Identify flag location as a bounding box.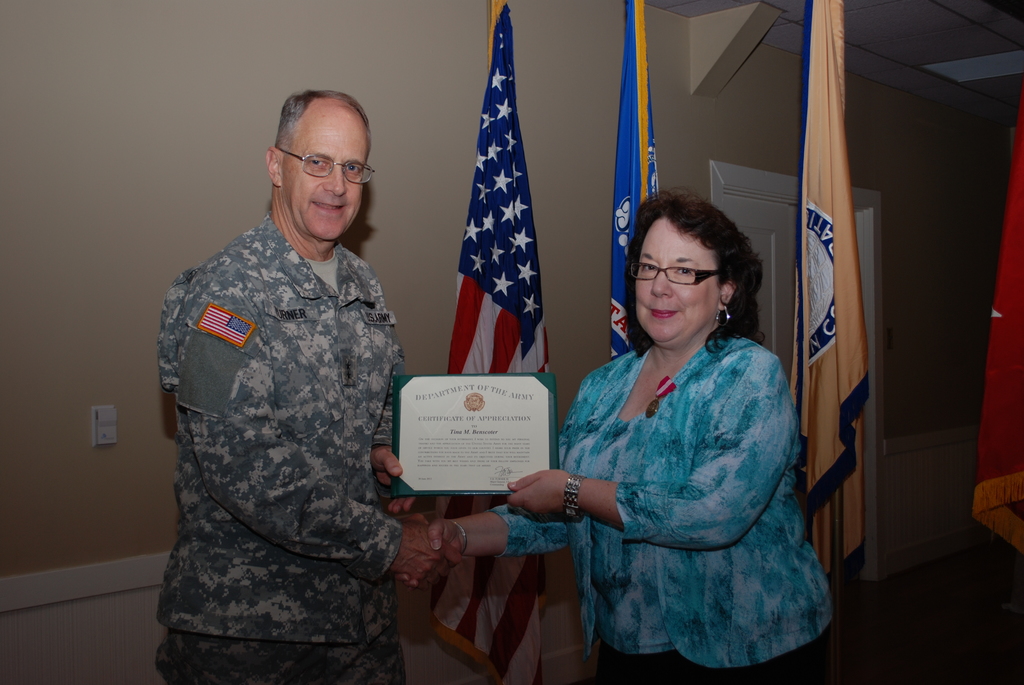
[x1=781, y1=0, x2=869, y2=594].
